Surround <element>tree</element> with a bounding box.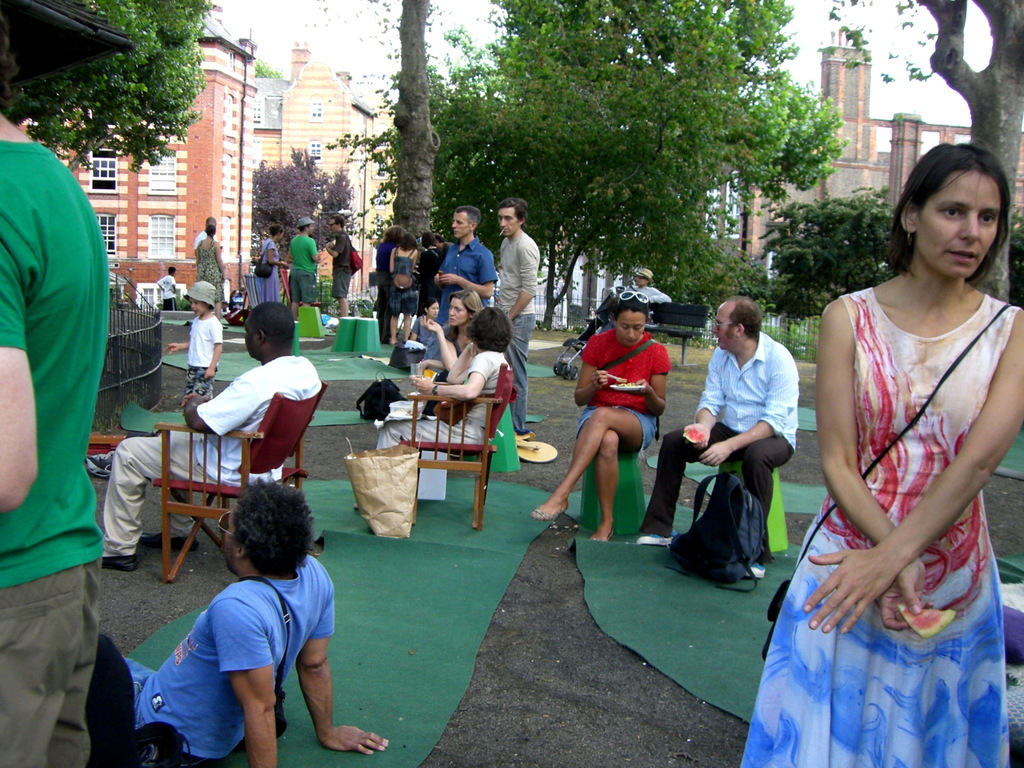
l=749, t=183, r=897, b=372.
